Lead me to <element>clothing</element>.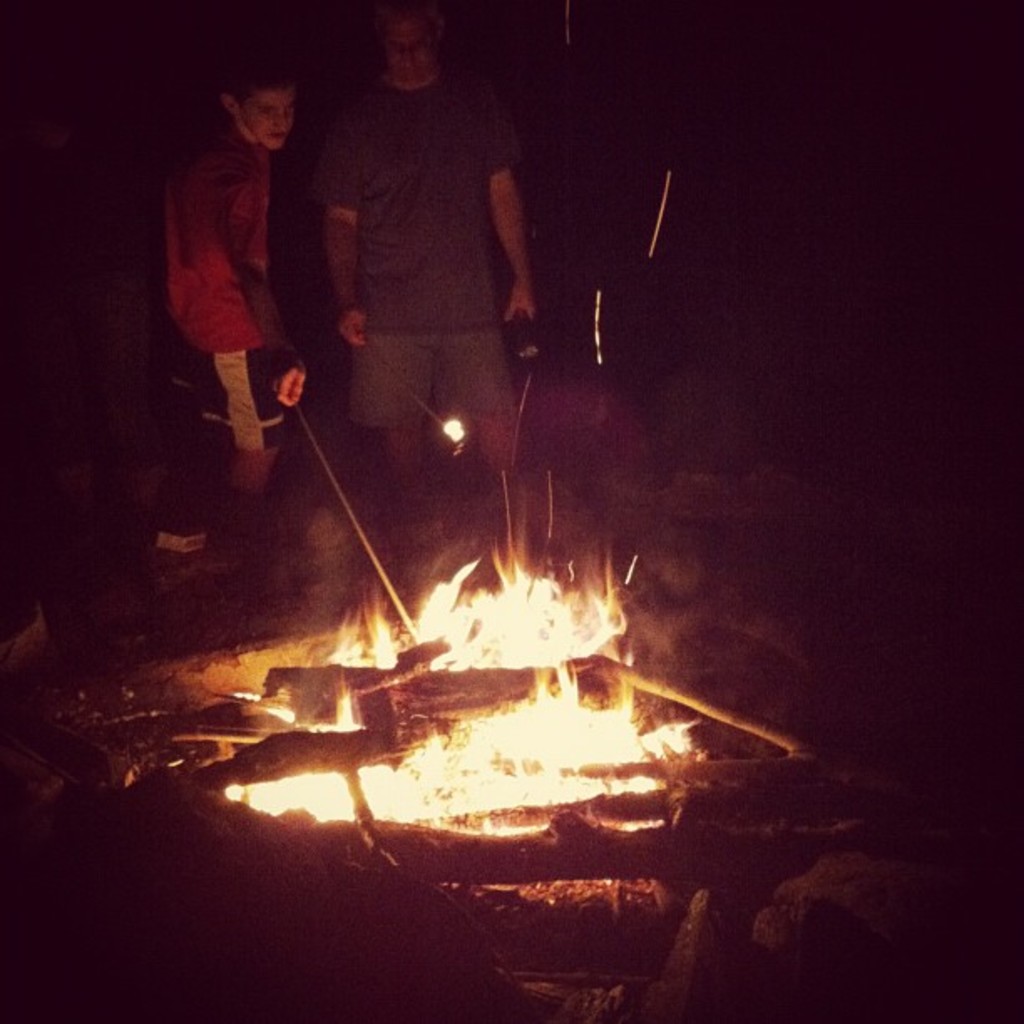
Lead to <bbox>331, 77, 522, 435</bbox>.
